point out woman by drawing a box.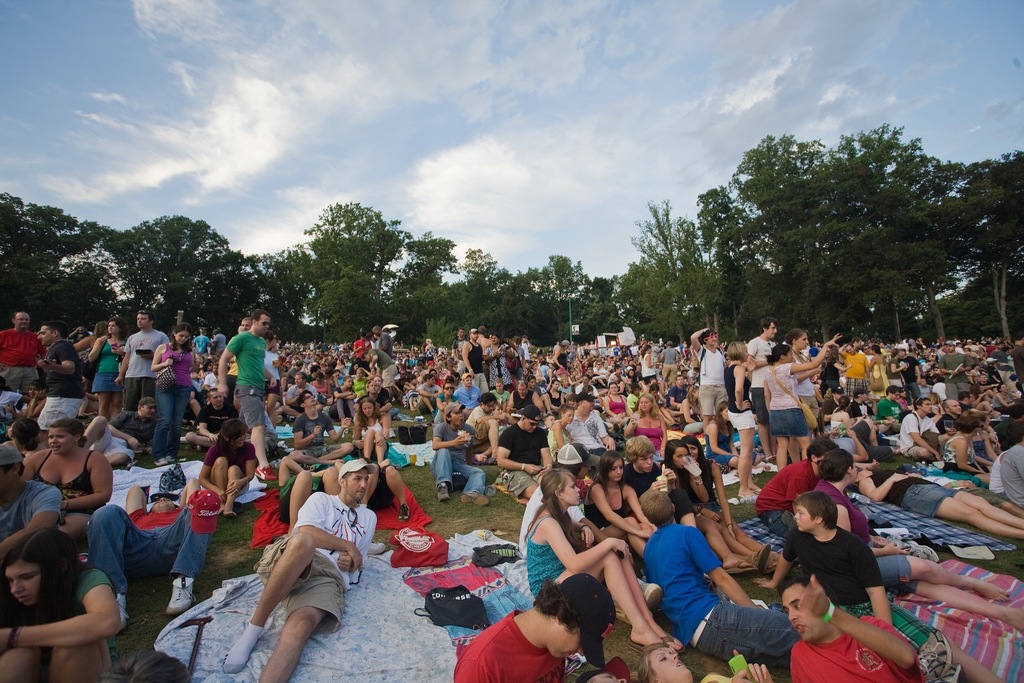
[785,332,821,463].
